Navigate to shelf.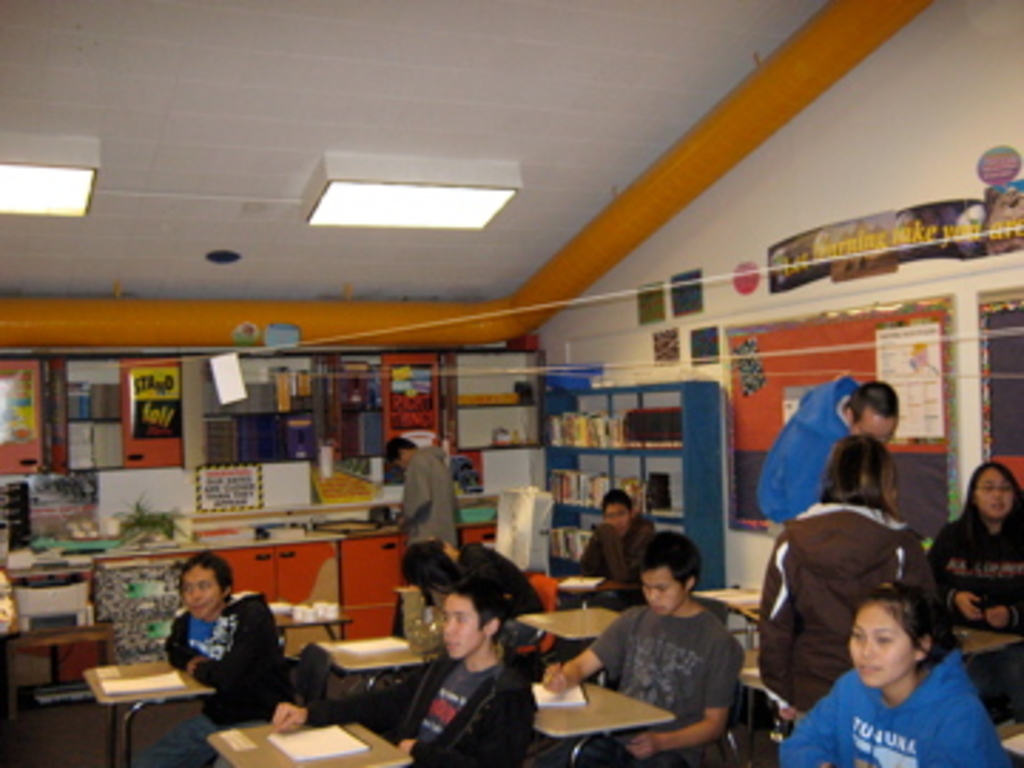
Navigation target: (558,387,694,540).
